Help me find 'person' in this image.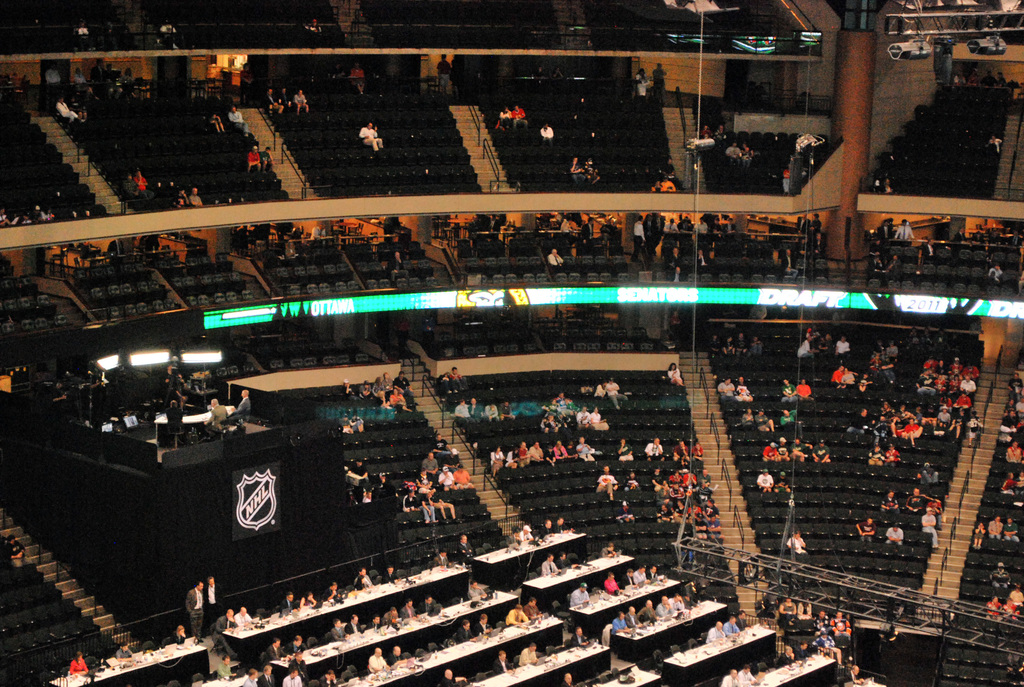
Found it: BBox(342, 373, 416, 415).
